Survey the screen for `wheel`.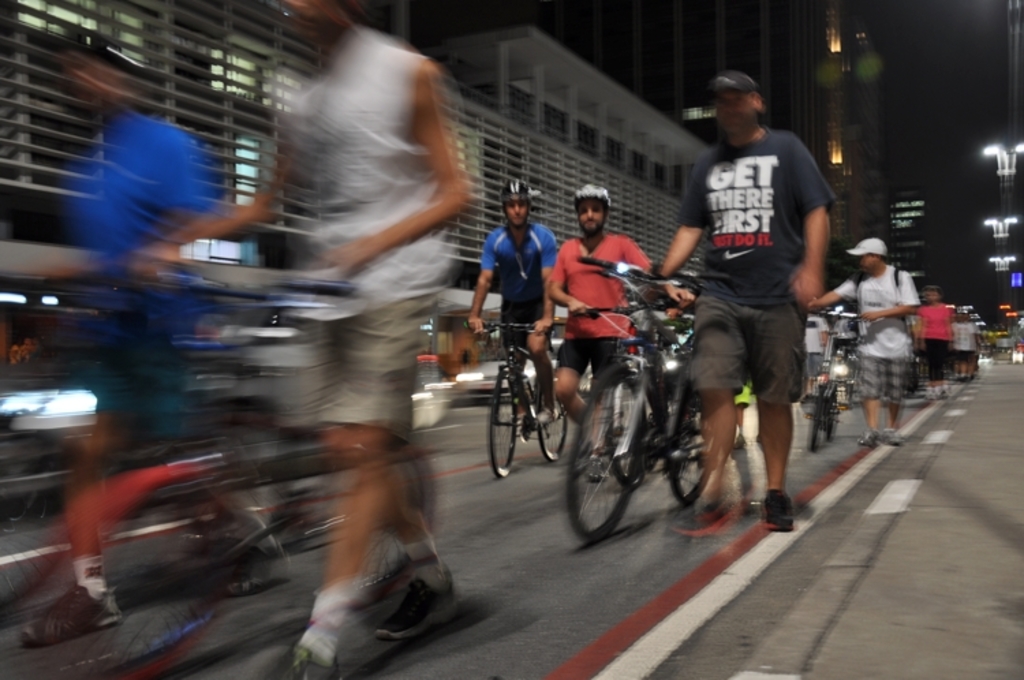
Survey found: rect(606, 384, 644, 485).
